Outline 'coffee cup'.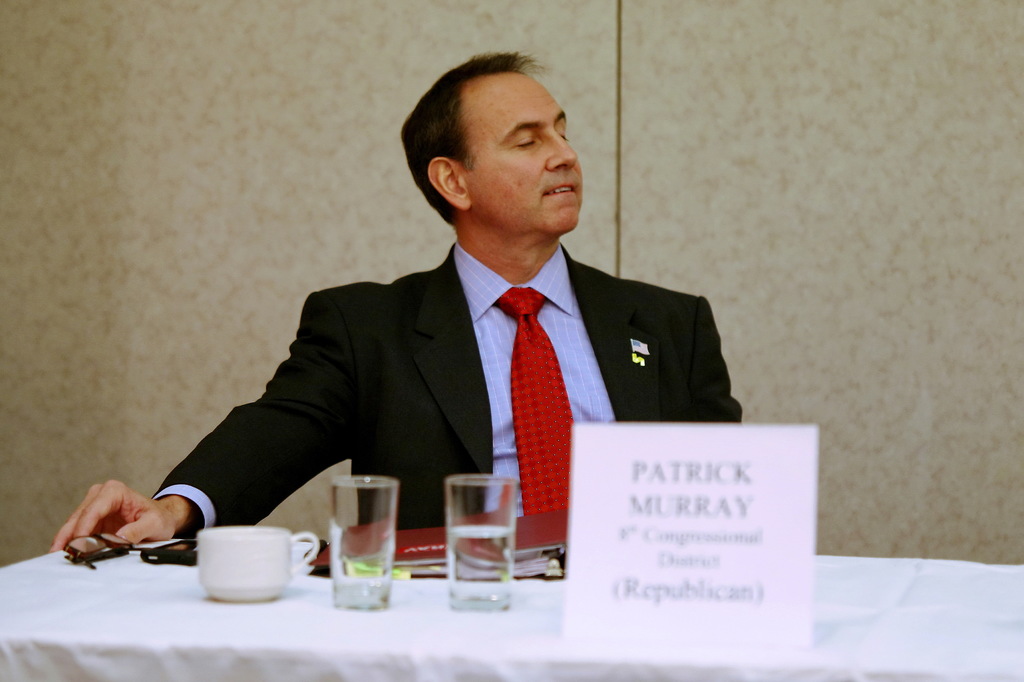
Outline: bbox=[194, 524, 320, 603].
